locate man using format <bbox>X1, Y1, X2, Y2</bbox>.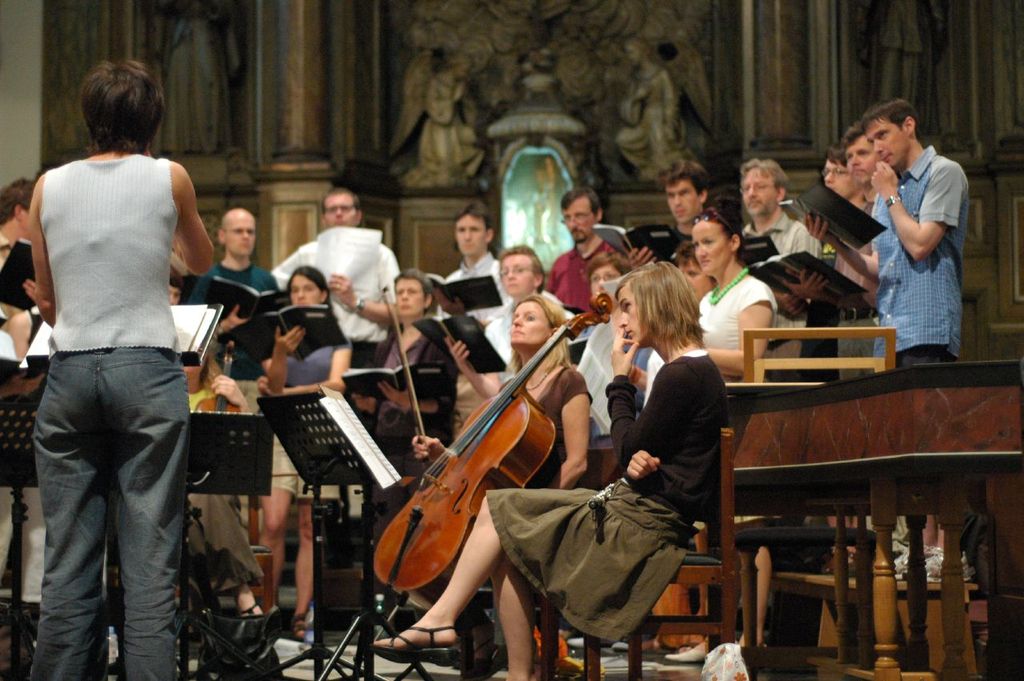
<bbox>738, 159, 822, 335</bbox>.
